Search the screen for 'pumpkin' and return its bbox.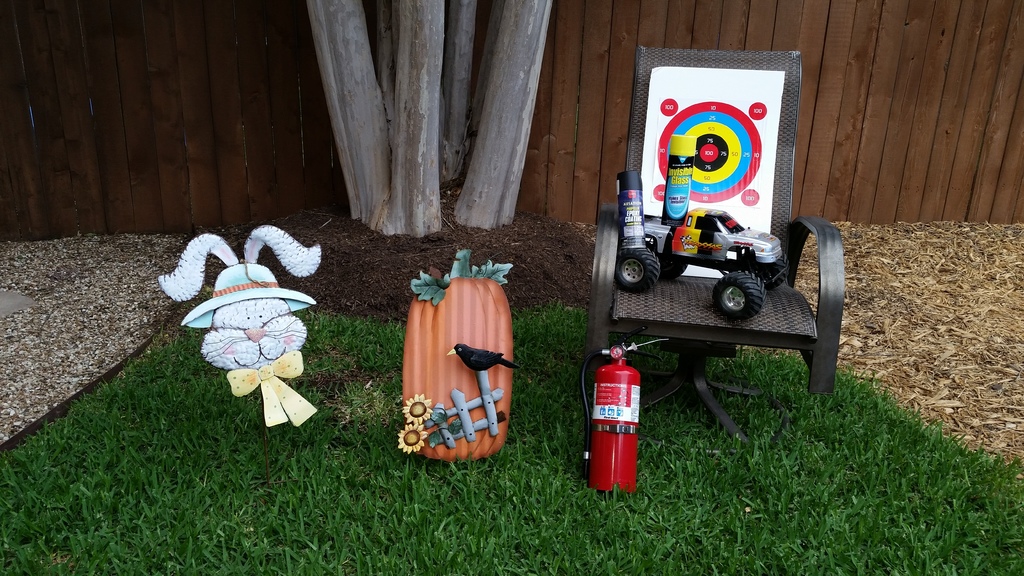
Found: <region>401, 241, 515, 461</region>.
